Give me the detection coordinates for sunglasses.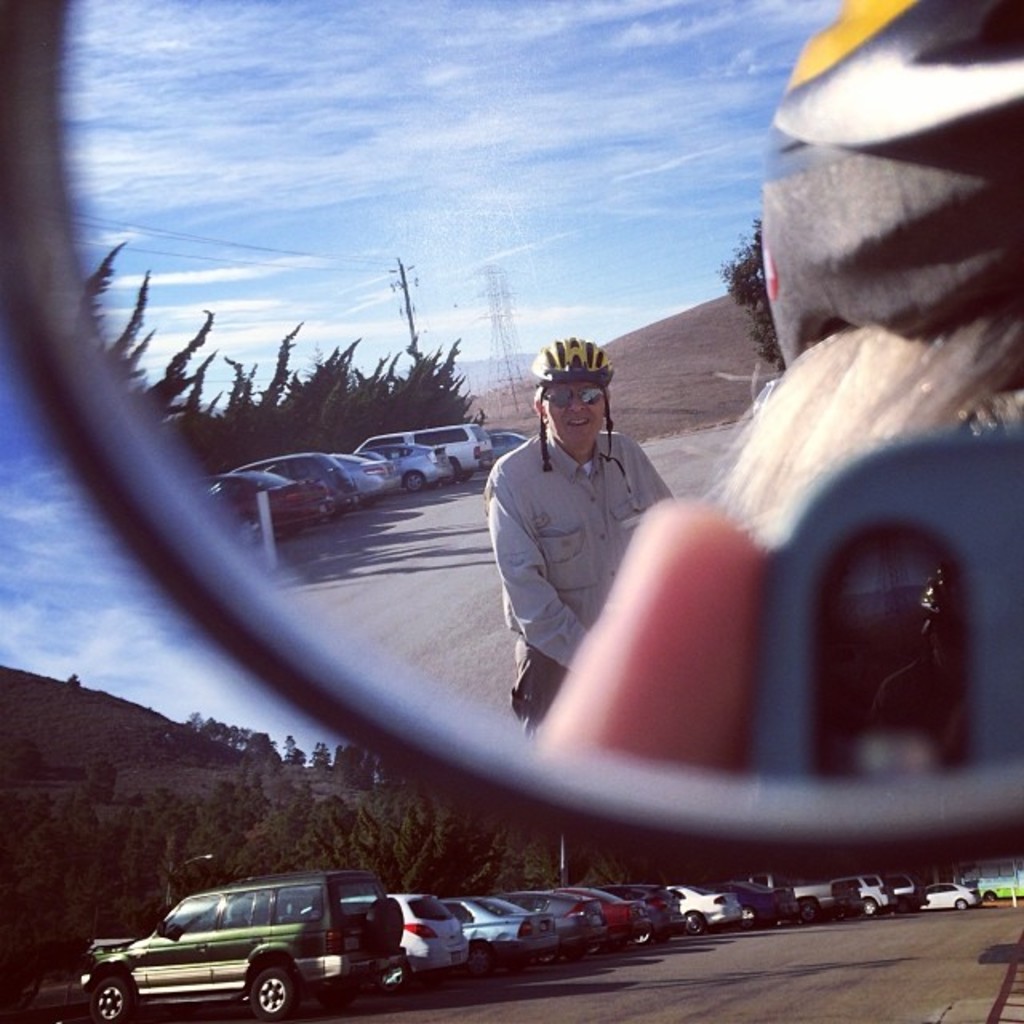
bbox=[539, 384, 606, 411].
